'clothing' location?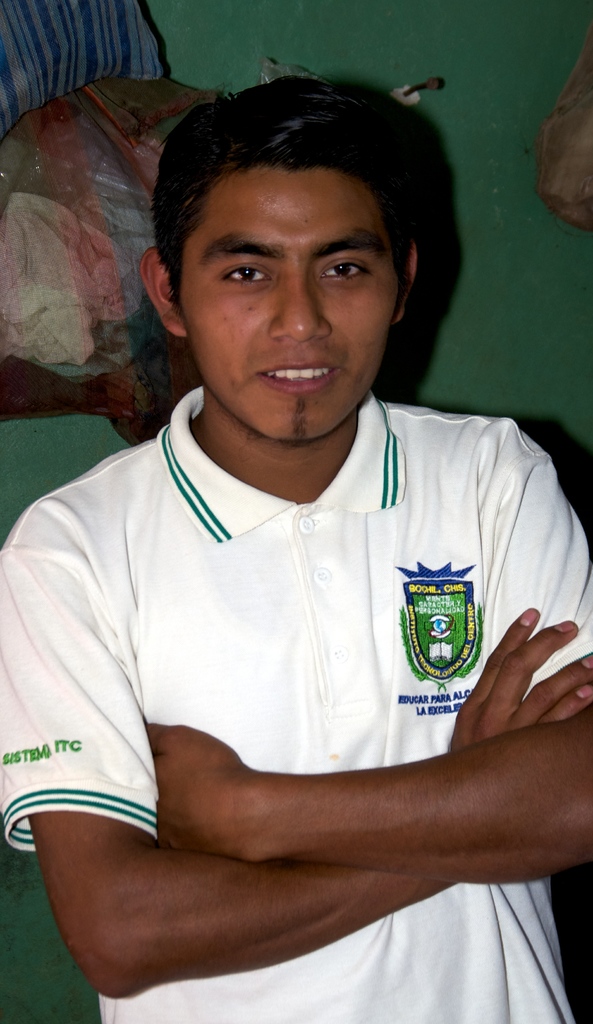
box(23, 308, 565, 993)
